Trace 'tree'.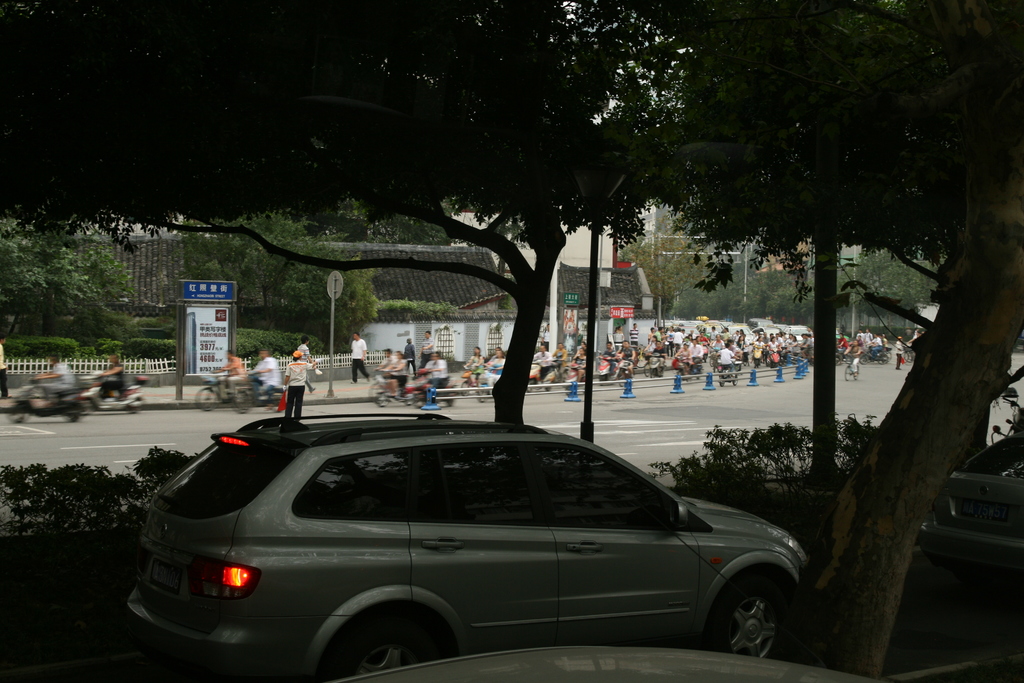
Traced to bbox(0, 1, 1023, 682).
